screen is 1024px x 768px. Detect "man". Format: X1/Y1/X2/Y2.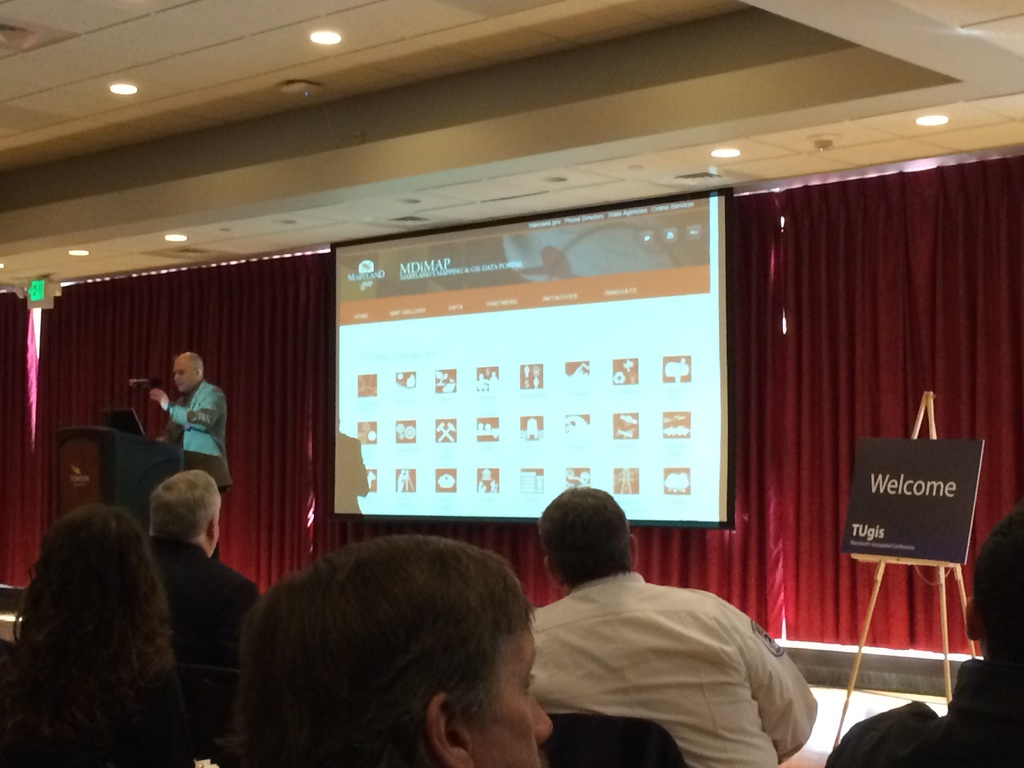
142/466/256/730.
